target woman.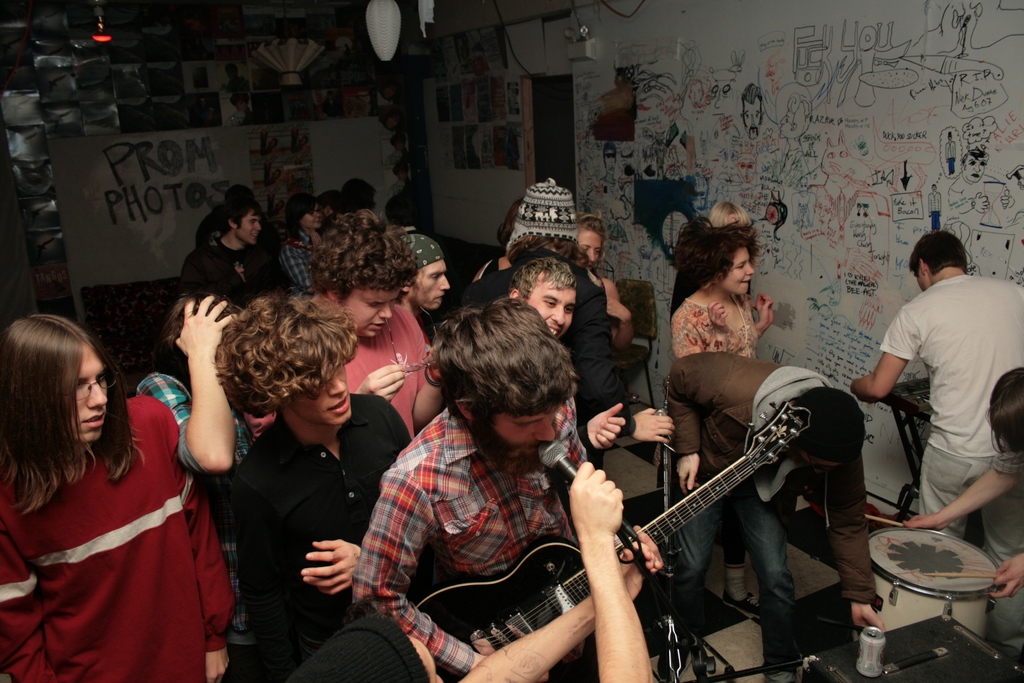
Target region: (x1=567, y1=208, x2=632, y2=370).
